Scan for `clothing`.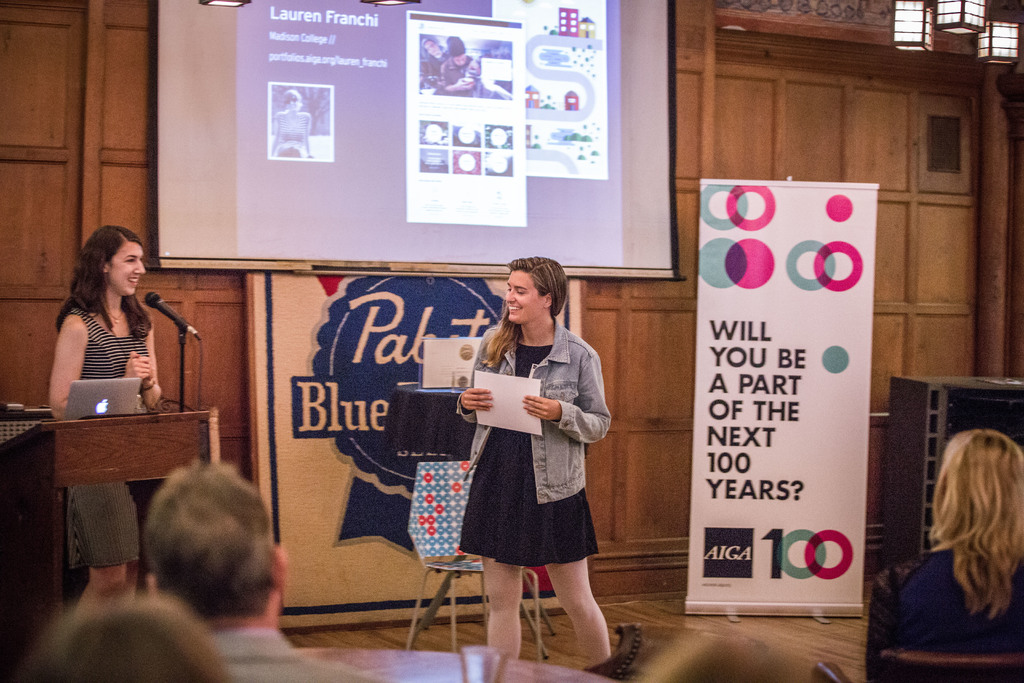
Scan result: left=463, top=324, right=609, bottom=561.
